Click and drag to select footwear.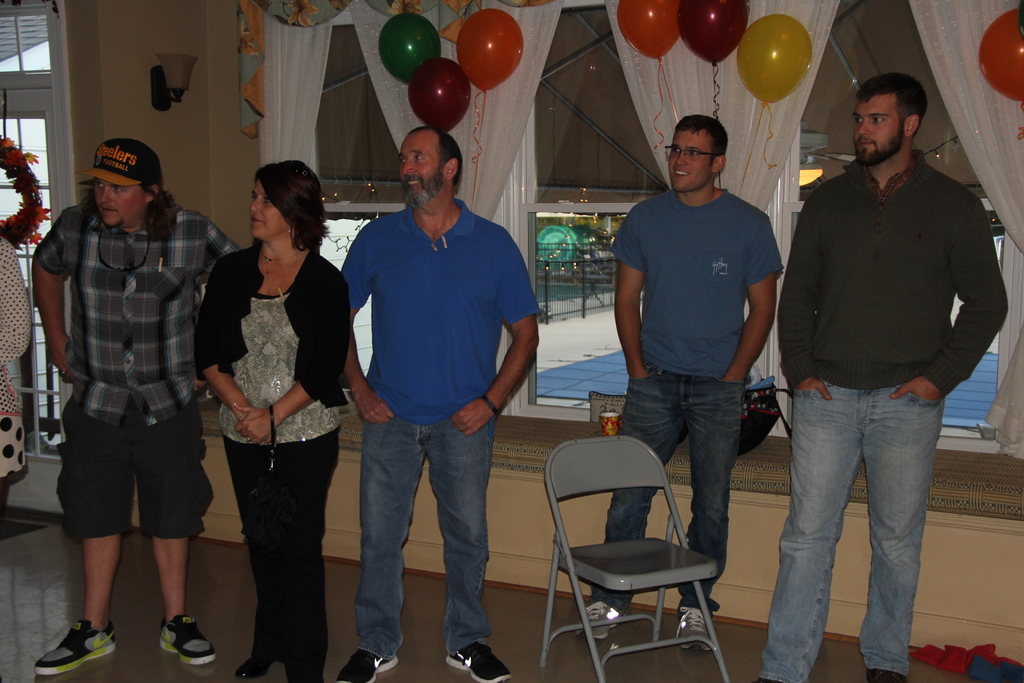
Selection: crop(337, 646, 400, 681).
